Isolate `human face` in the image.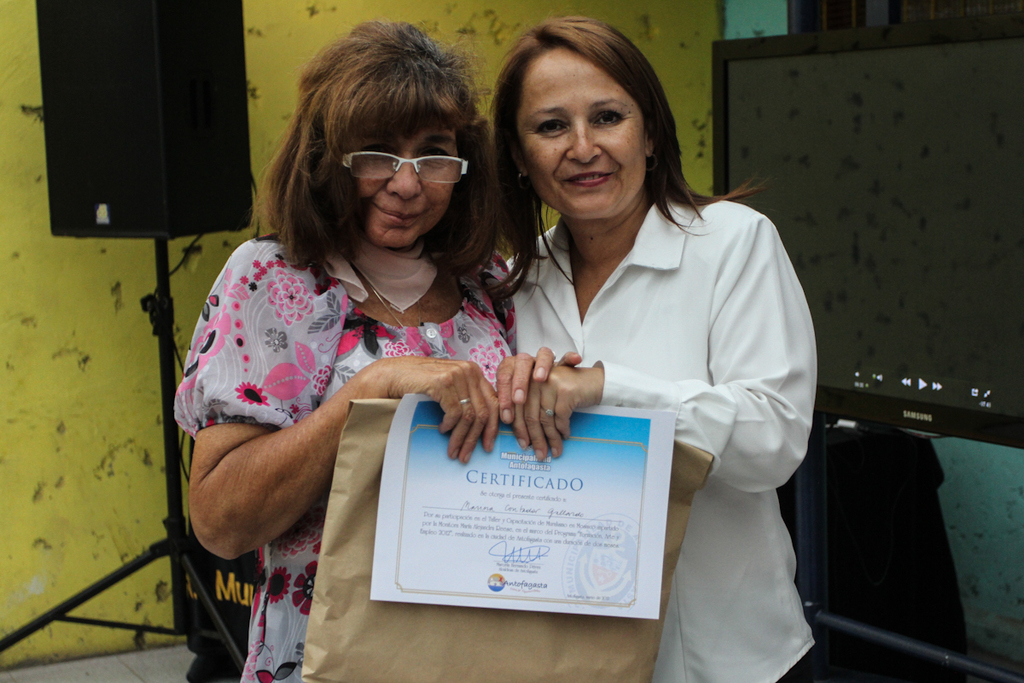
Isolated region: <box>516,49,644,212</box>.
